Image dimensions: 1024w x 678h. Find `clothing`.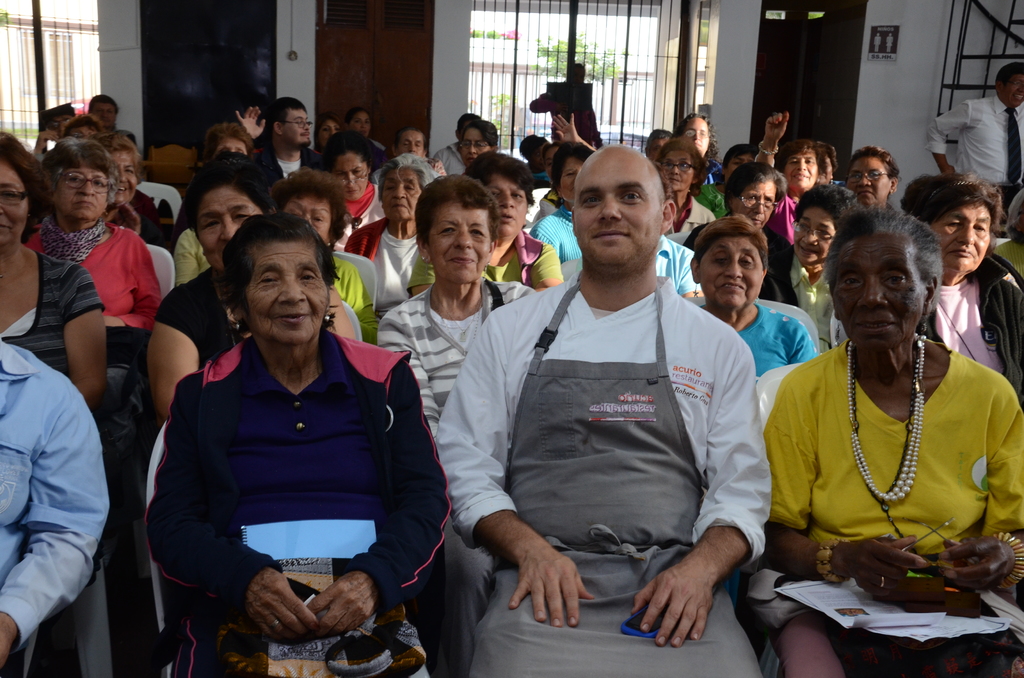
bbox(741, 303, 815, 386).
